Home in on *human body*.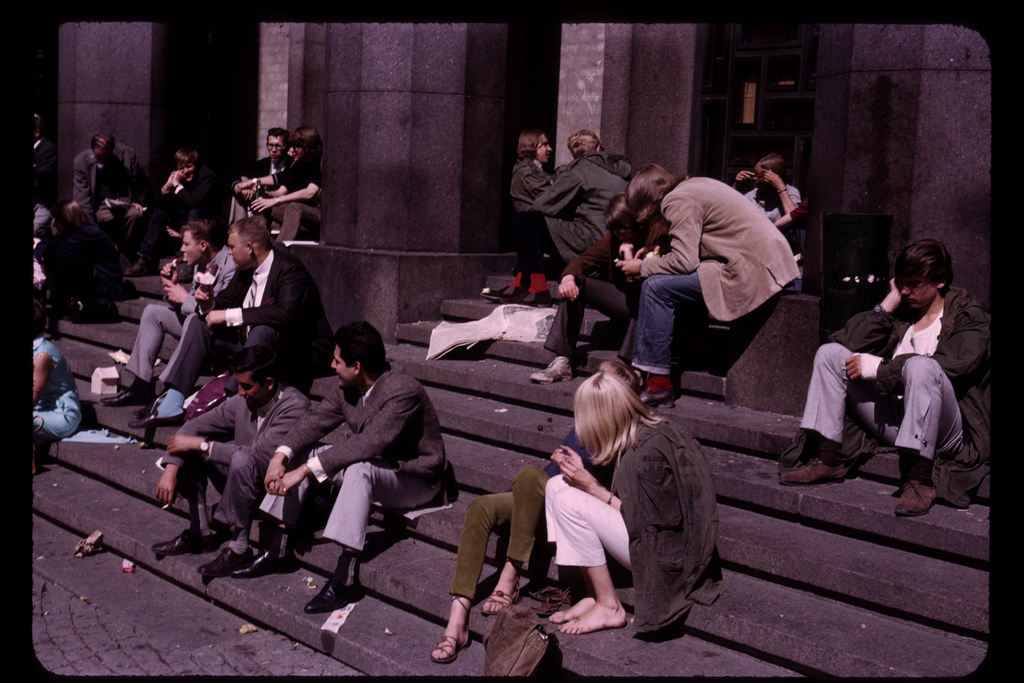
Homed in at 99, 231, 232, 436.
